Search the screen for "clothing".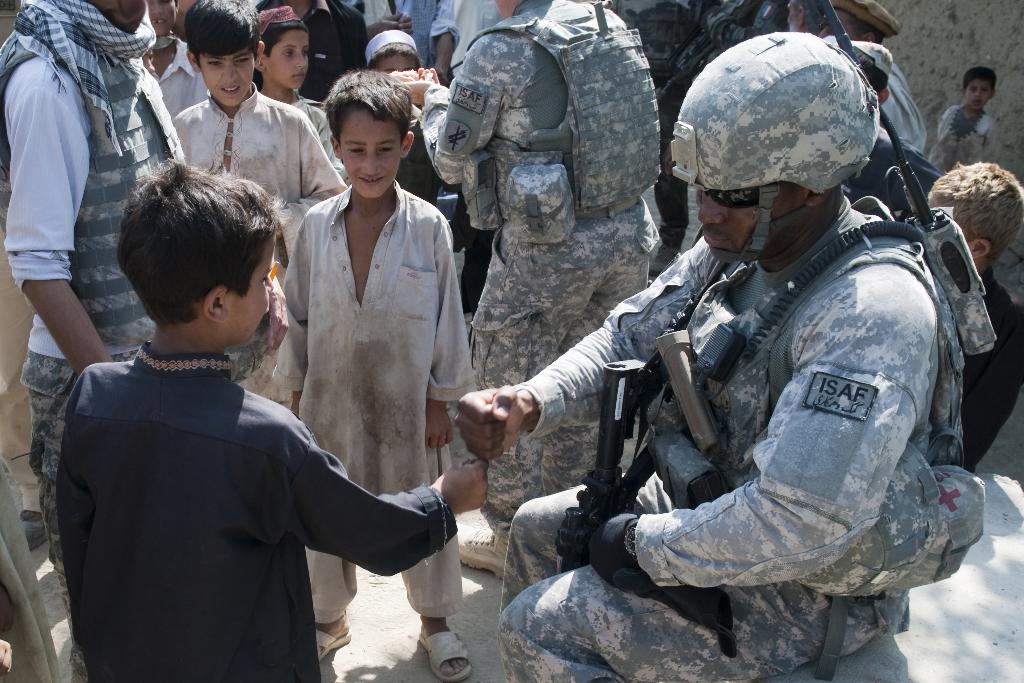
Found at [left=495, top=189, right=952, bottom=682].
